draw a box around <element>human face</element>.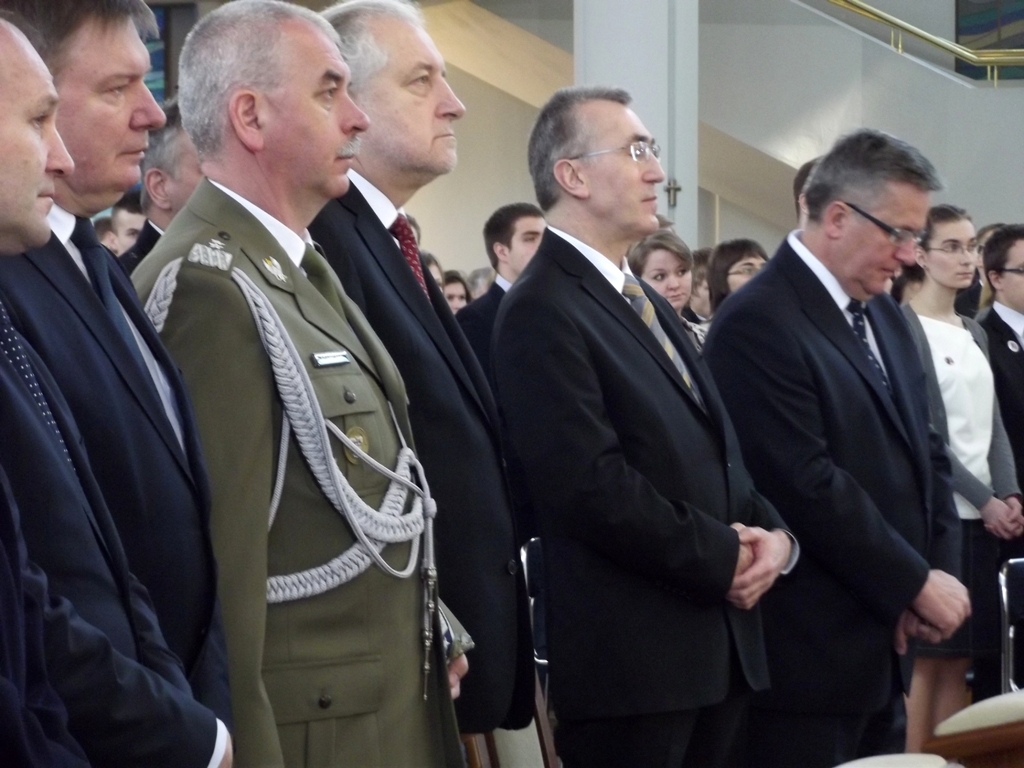
(262, 18, 370, 199).
